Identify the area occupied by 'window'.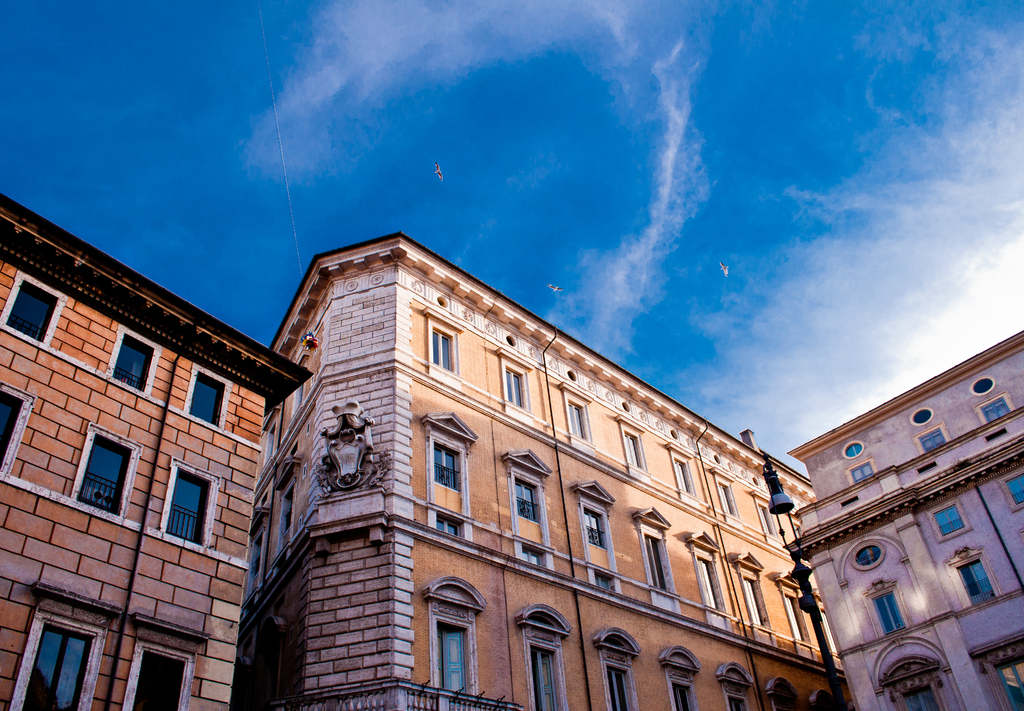
Area: <region>630, 435, 640, 471</region>.
